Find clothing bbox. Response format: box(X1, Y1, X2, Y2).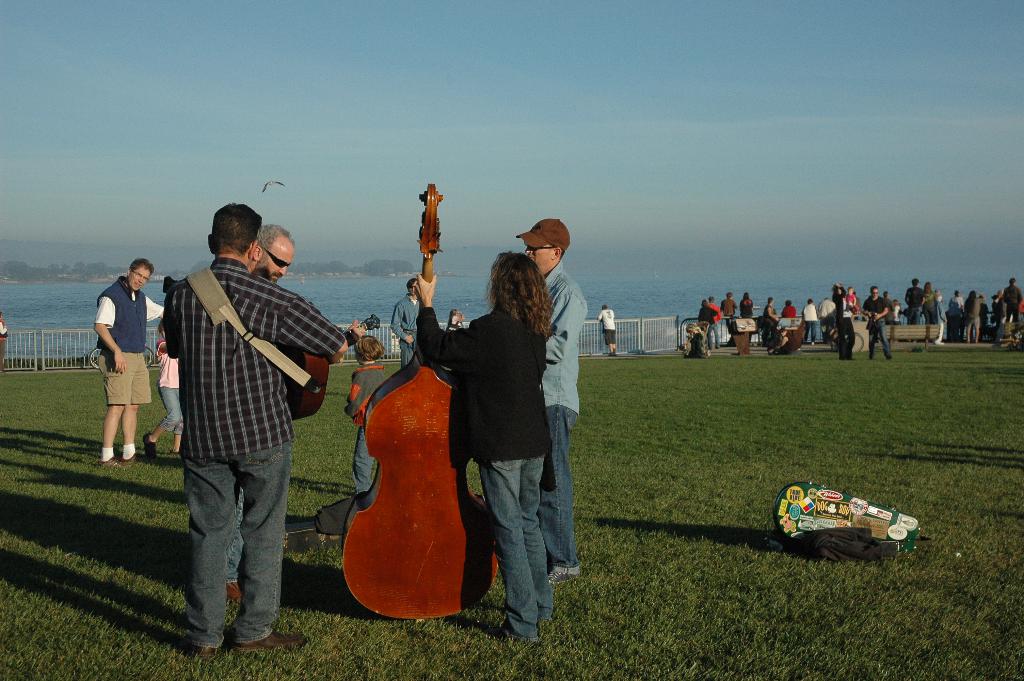
box(906, 286, 925, 322).
